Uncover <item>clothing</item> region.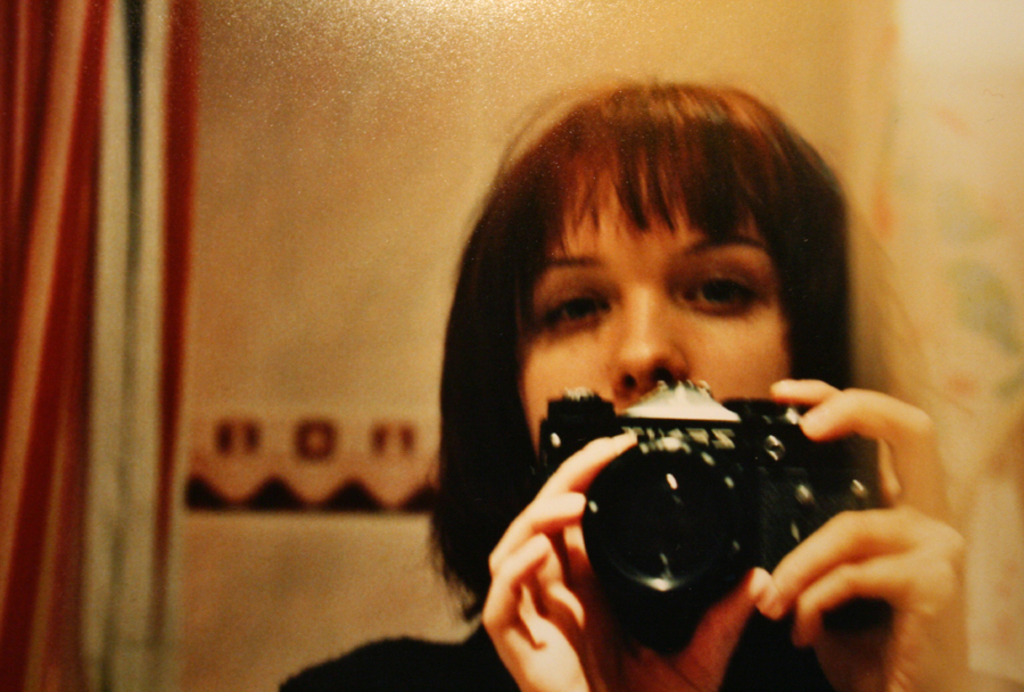
Uncovered: 276:619:833:691.
